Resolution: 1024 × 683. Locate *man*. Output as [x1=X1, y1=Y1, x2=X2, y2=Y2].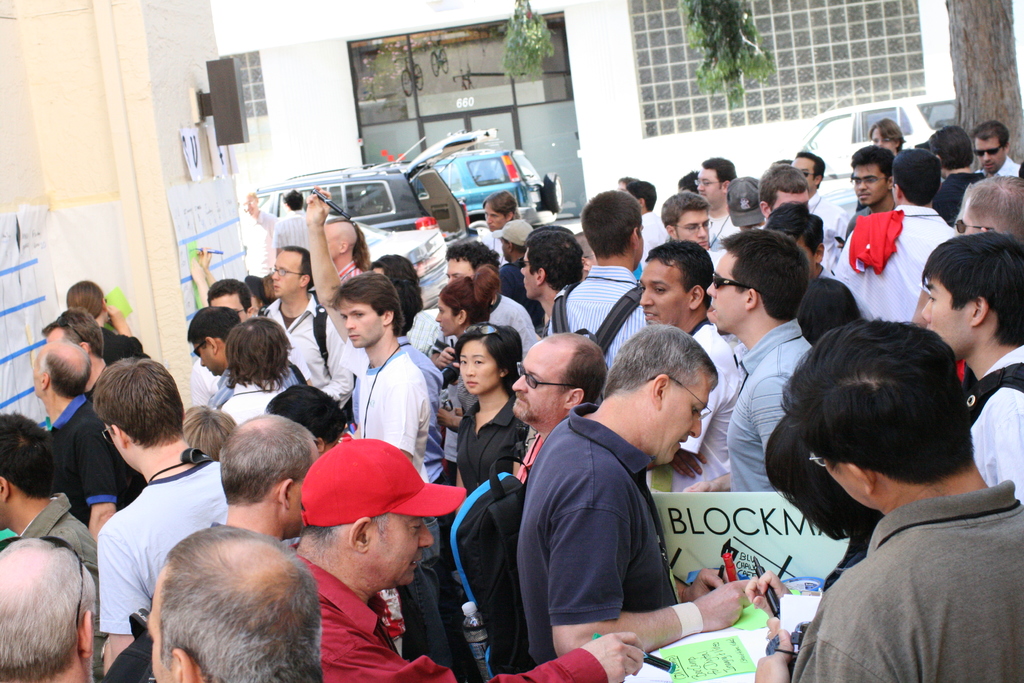
[x1=0, y1=537, x2=95, y2=682].
